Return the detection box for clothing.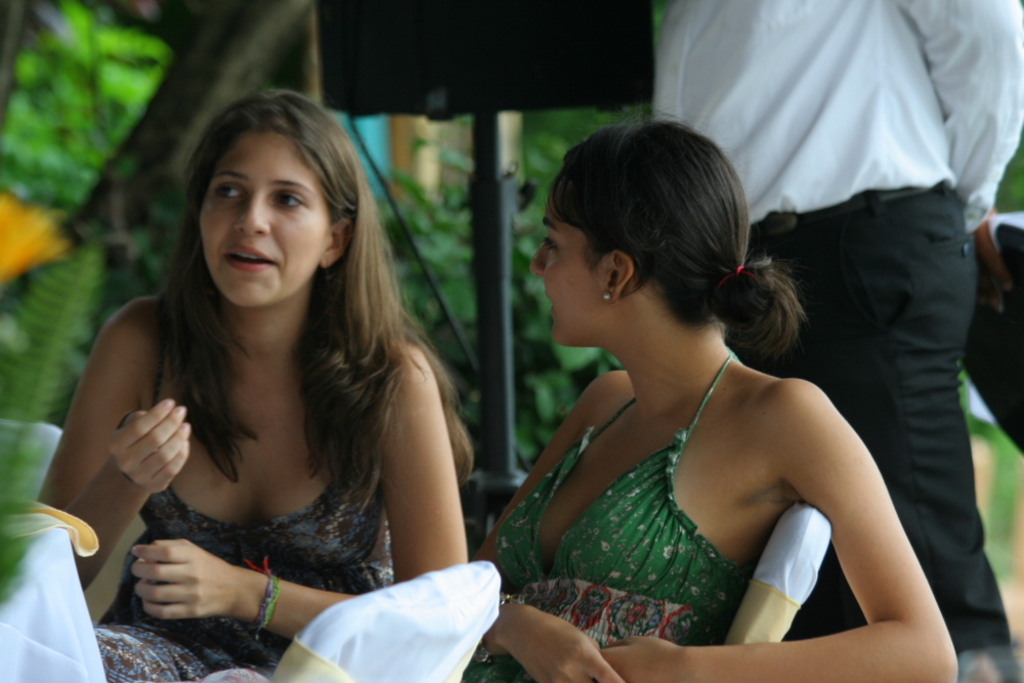
(75, 330, 396, 682).
